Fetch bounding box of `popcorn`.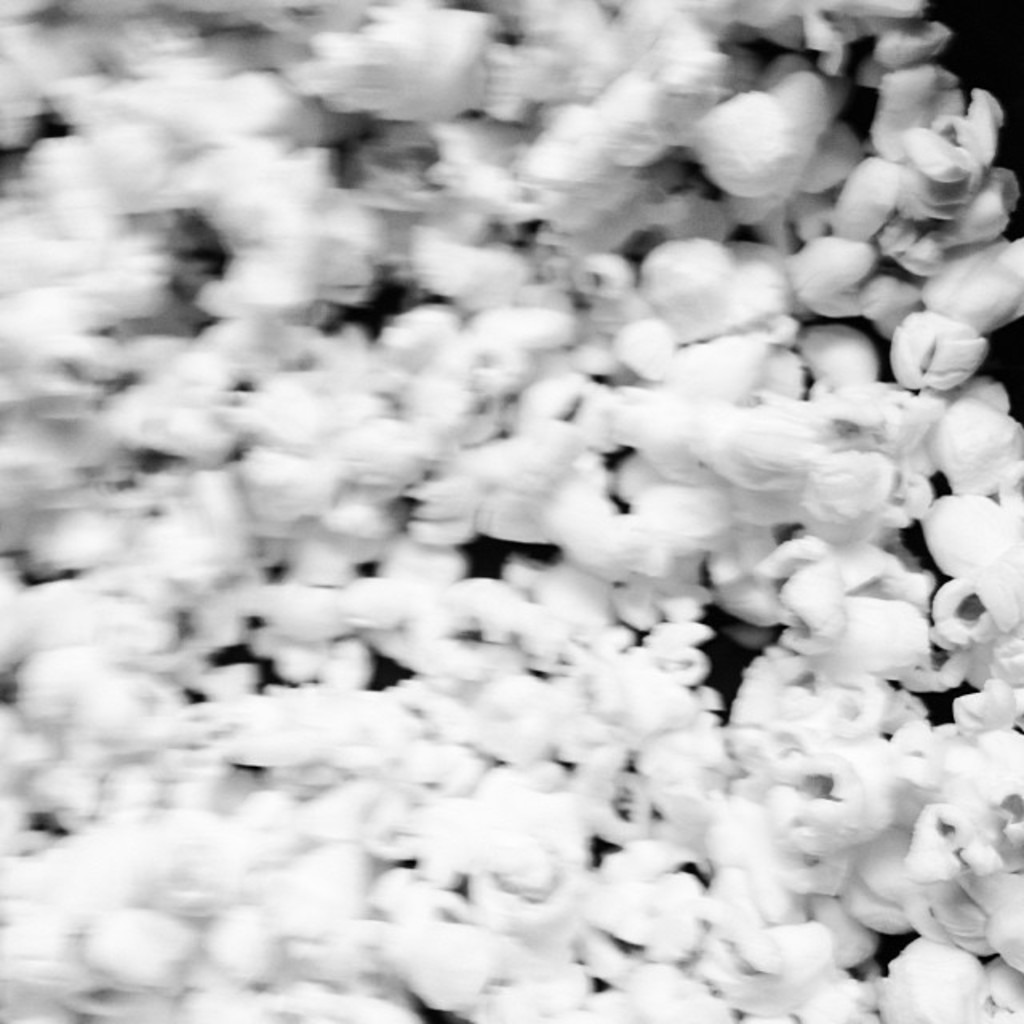
Bbox: (x1=0, y1=0, x2=1022, y2=1022).
